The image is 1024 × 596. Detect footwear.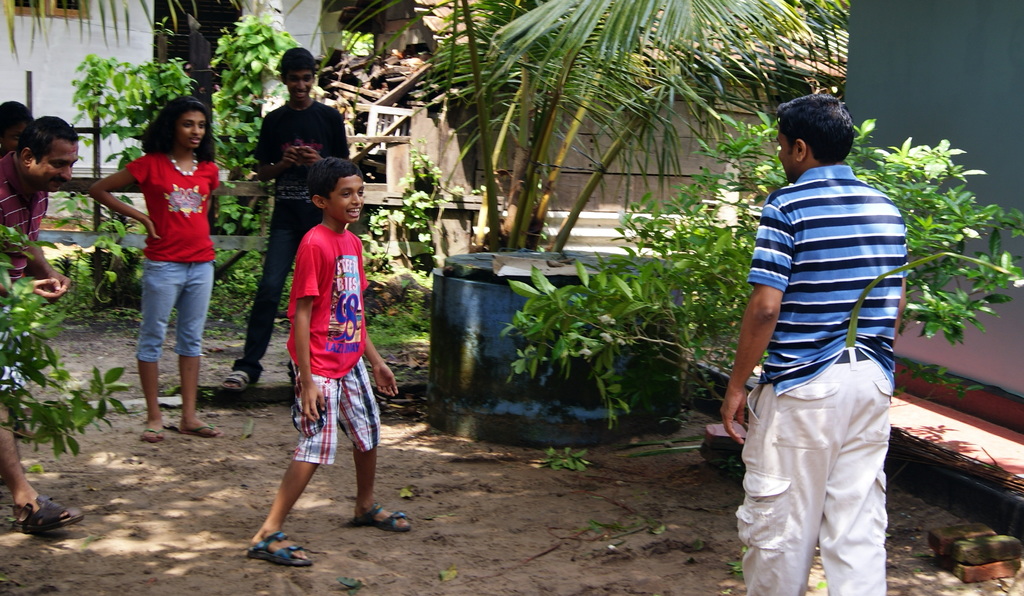
Detection: box=[234, 520, 298, 573].
